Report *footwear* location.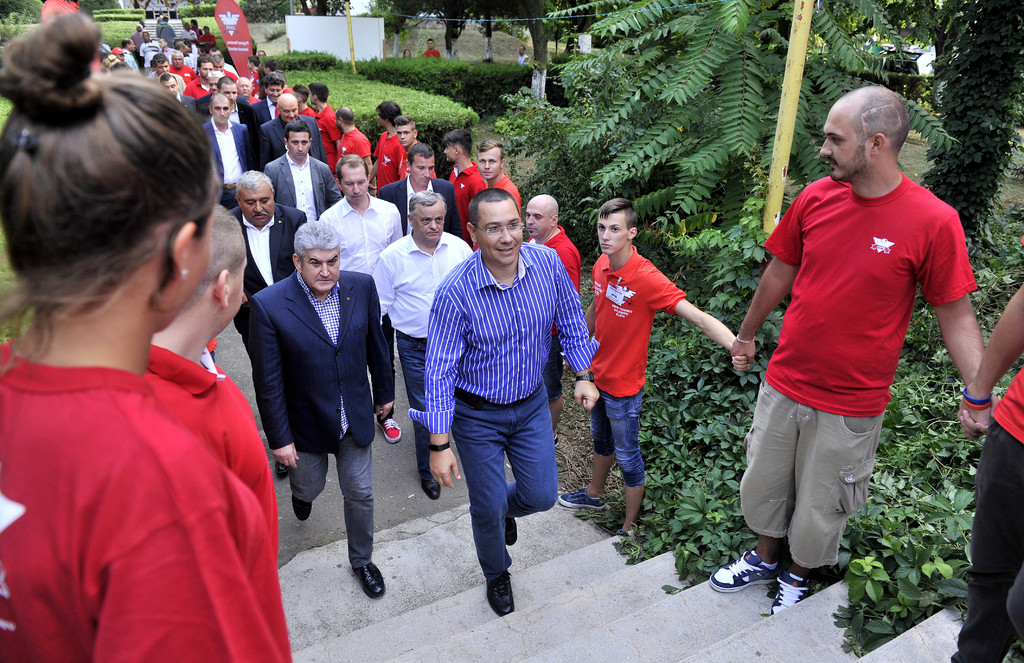
Report: locate(506, 521, 516, 546).
